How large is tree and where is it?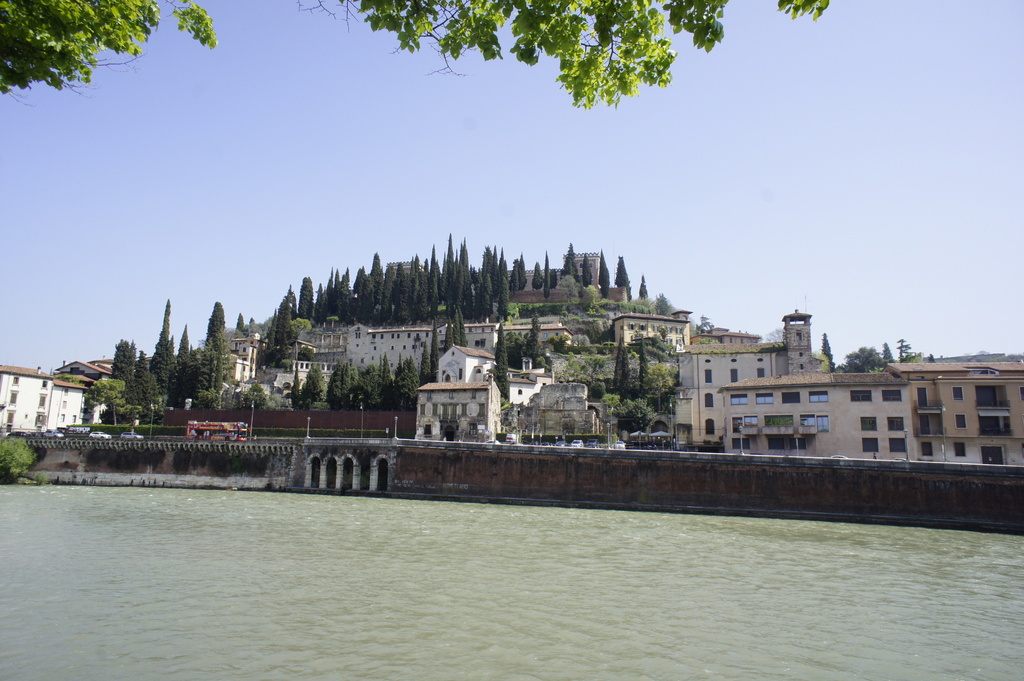
Bounding box: bbox=(154, 298, 178, 402).
